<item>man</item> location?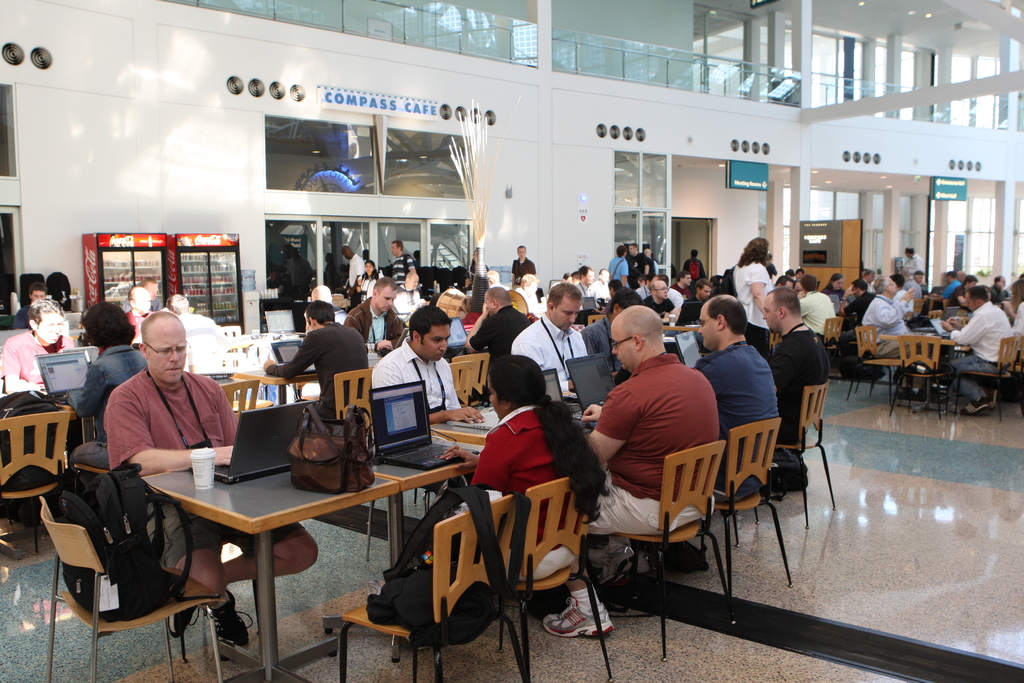
542,304,721,637
